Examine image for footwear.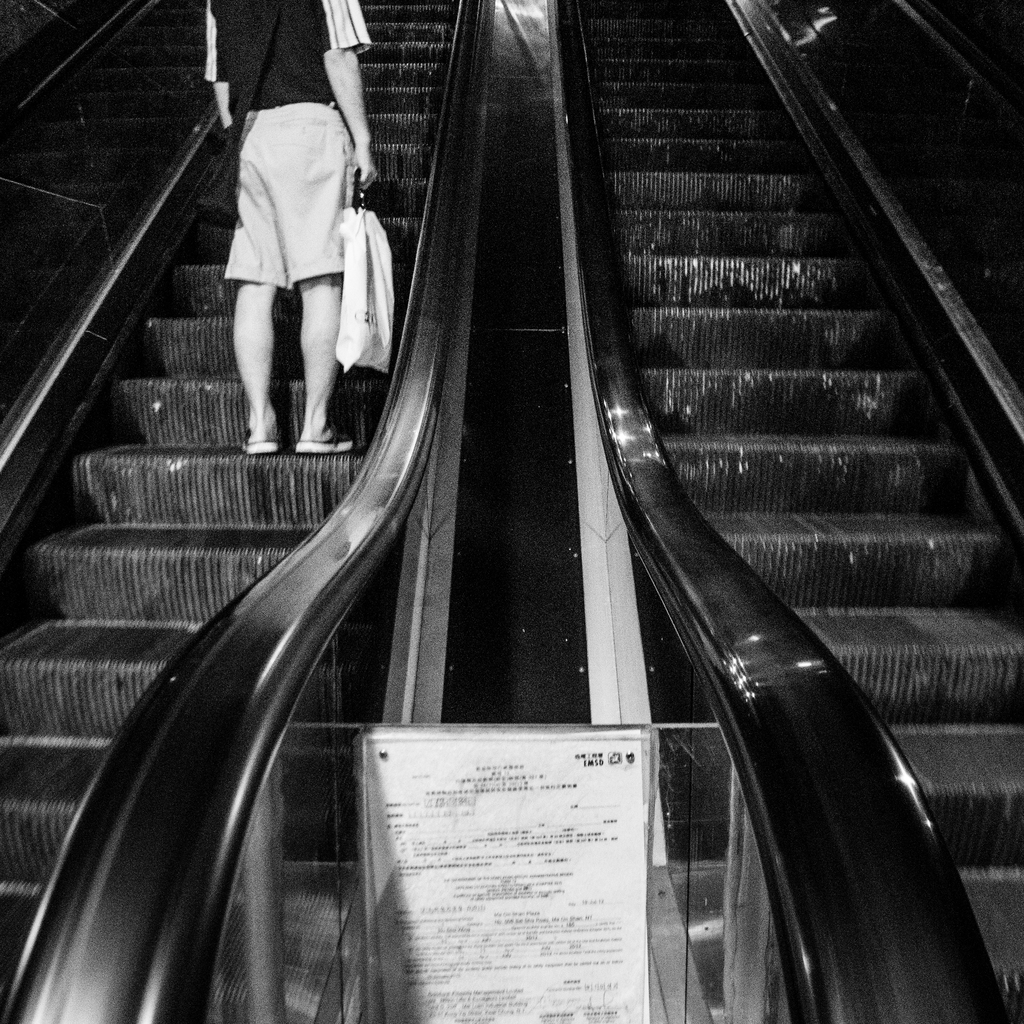
Examination result: pyautogui.locateOnScreen(295, 431, 355, 454).
